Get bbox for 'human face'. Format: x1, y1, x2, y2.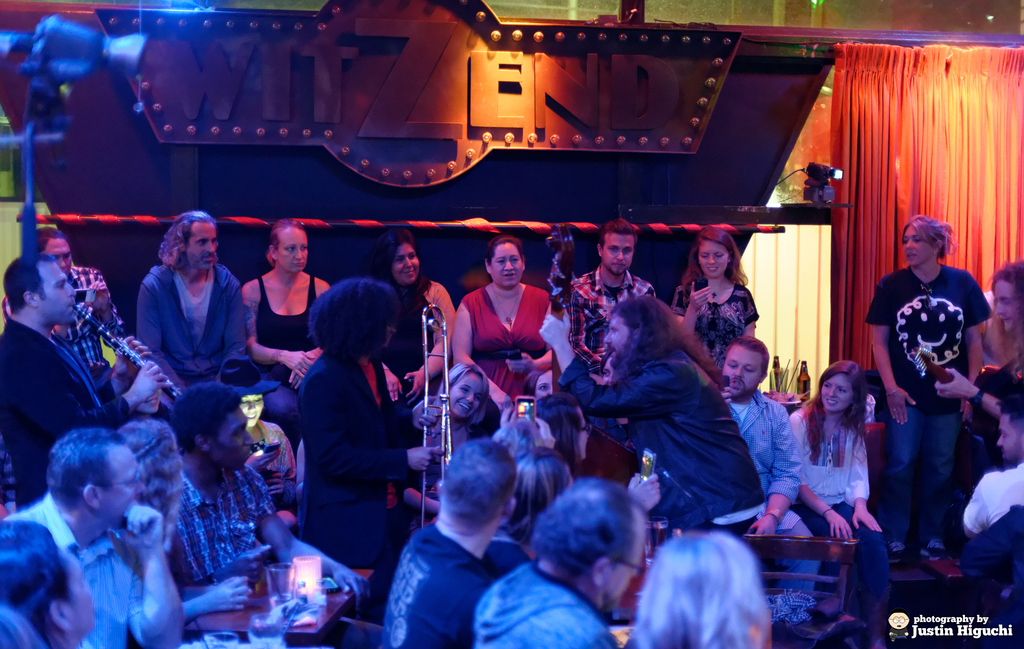
237, 392, 265, 425.
